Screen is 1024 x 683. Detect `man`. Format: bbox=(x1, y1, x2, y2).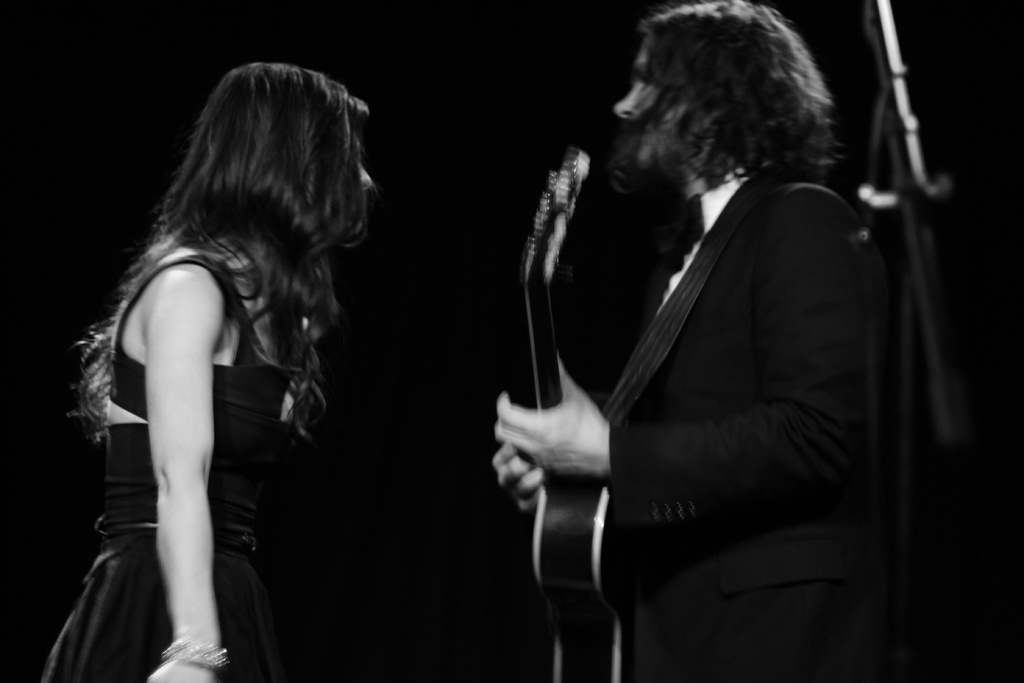
bbox=(501, 3, 901, 682).
